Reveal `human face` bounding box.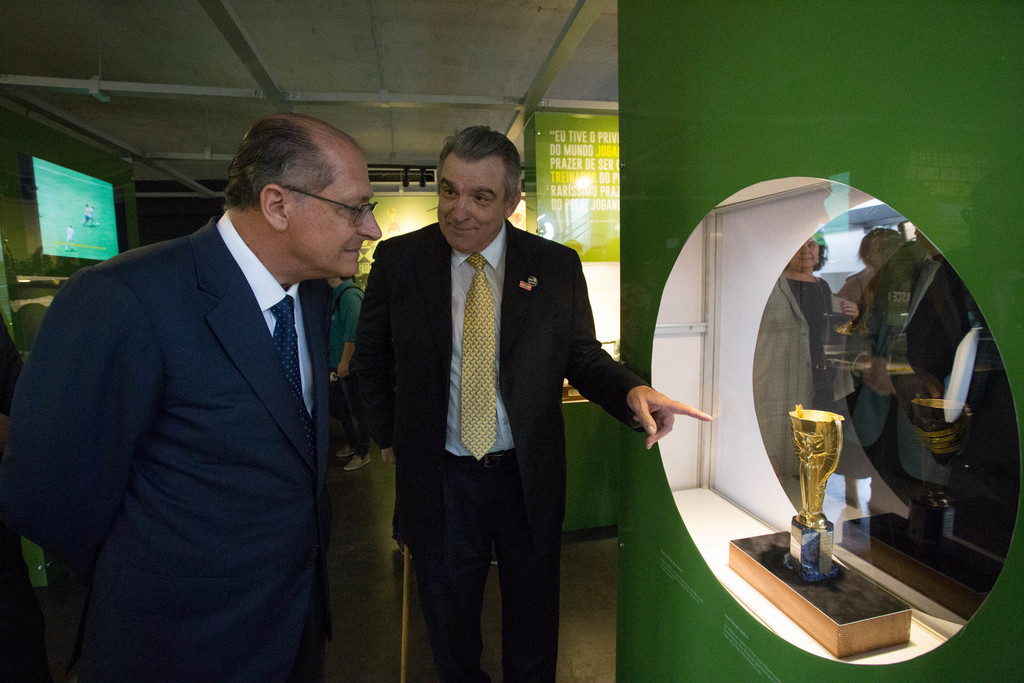
Revealed: [438, 161, 497, 251].
